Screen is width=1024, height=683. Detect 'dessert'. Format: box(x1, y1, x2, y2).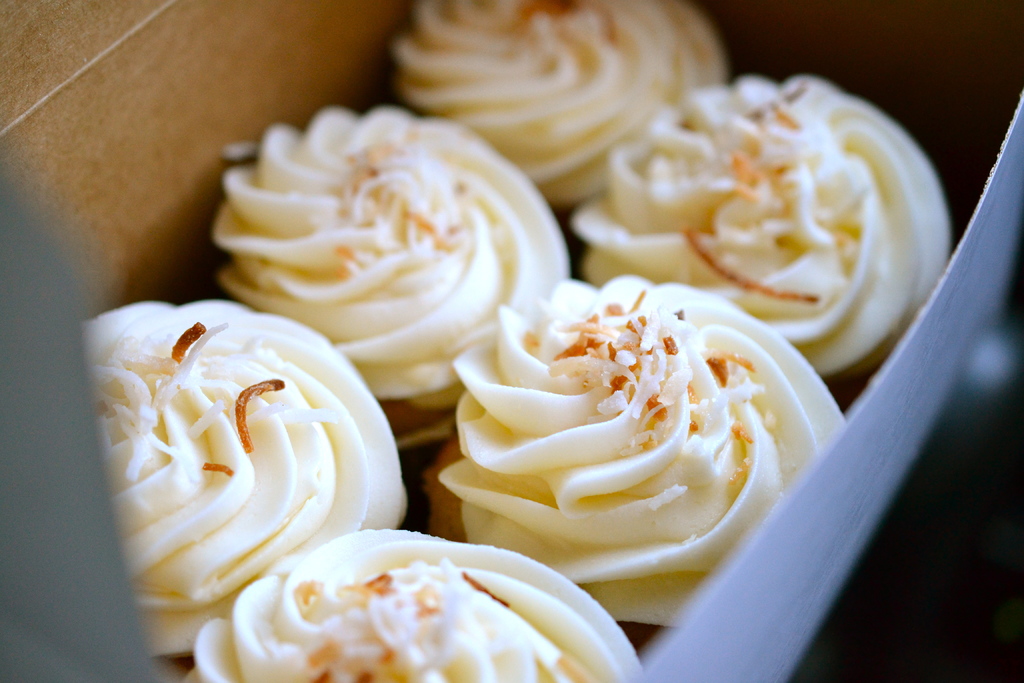
box(430, 297, 829, 586).
